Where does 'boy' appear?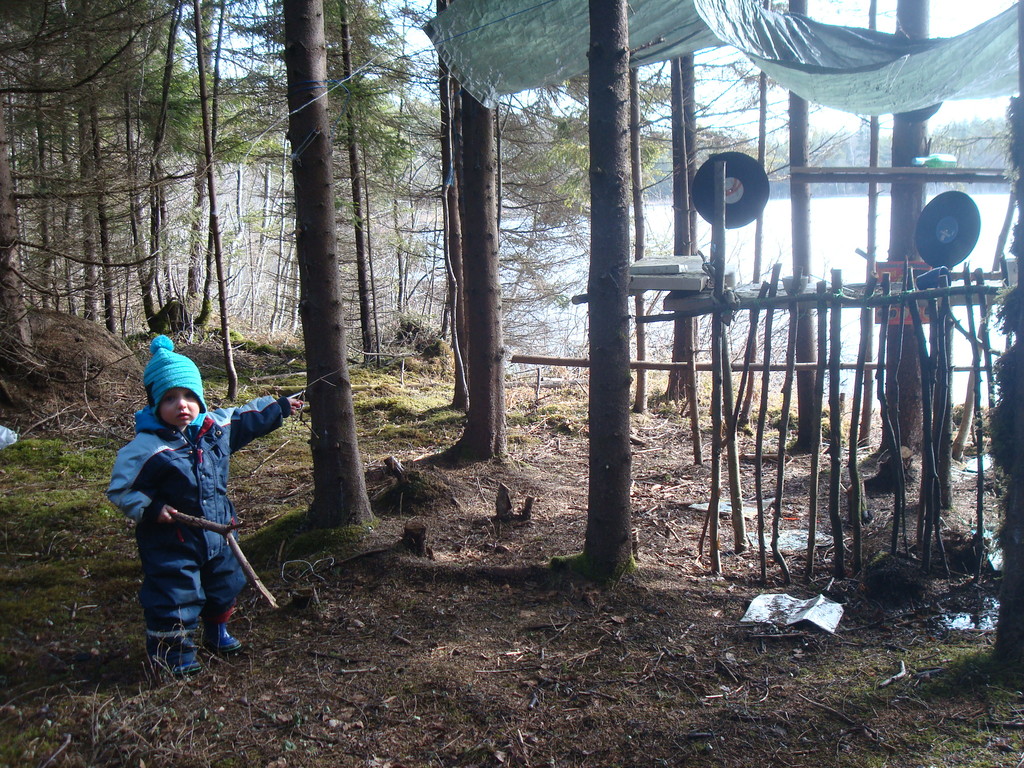
Appears at x1=81, y1=359, x2=285, y2=674.
